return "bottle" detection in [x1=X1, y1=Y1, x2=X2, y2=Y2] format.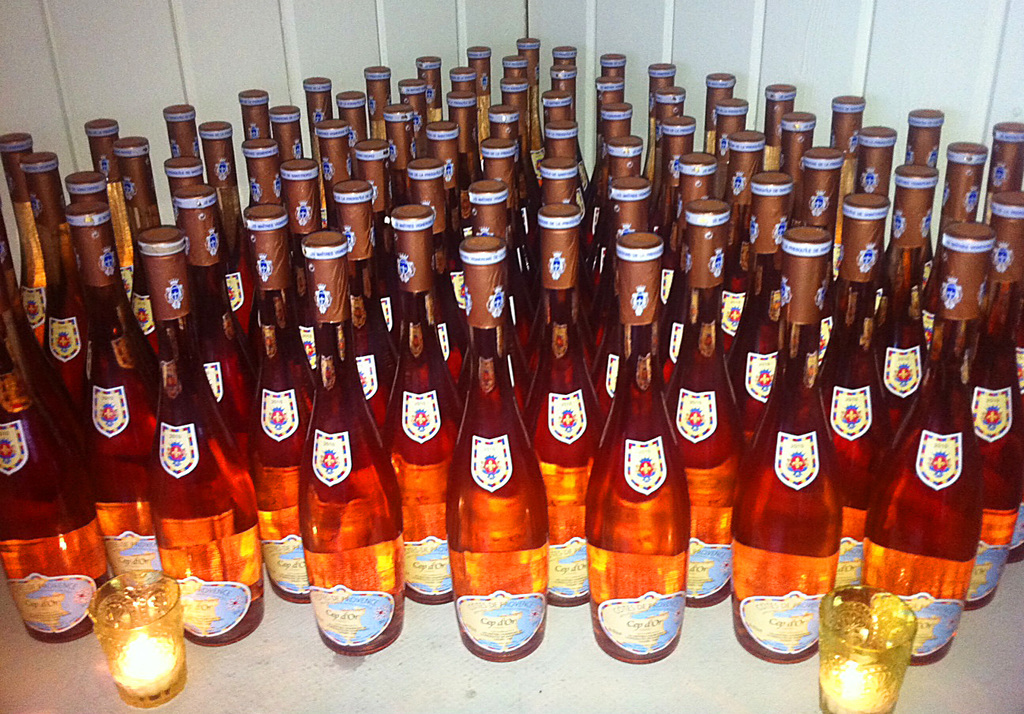
[x1=866, y1=220, x2=987, y2=652].
